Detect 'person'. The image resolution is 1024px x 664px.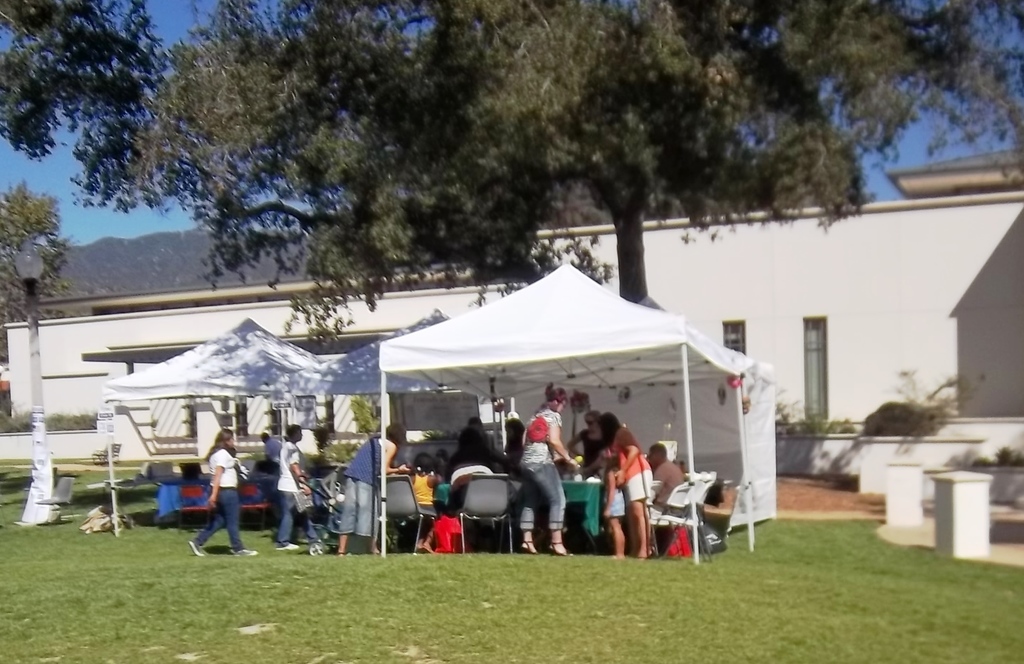
<bbox>644, 442, 678, 507</bbox>.
